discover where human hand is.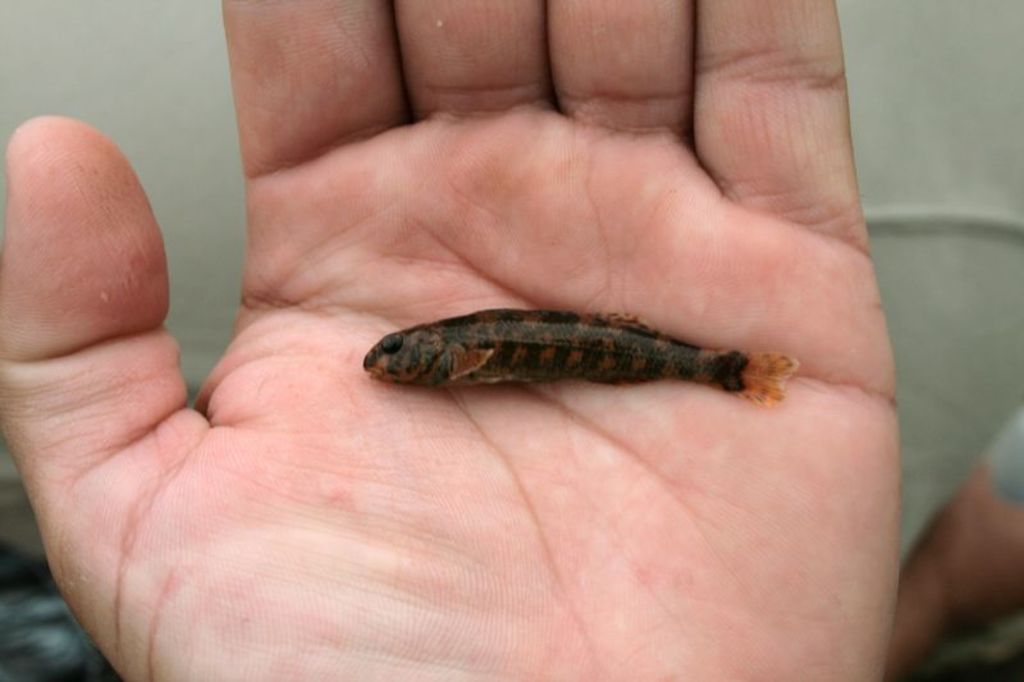
Discovered at box(0, 0, 905, 681).
